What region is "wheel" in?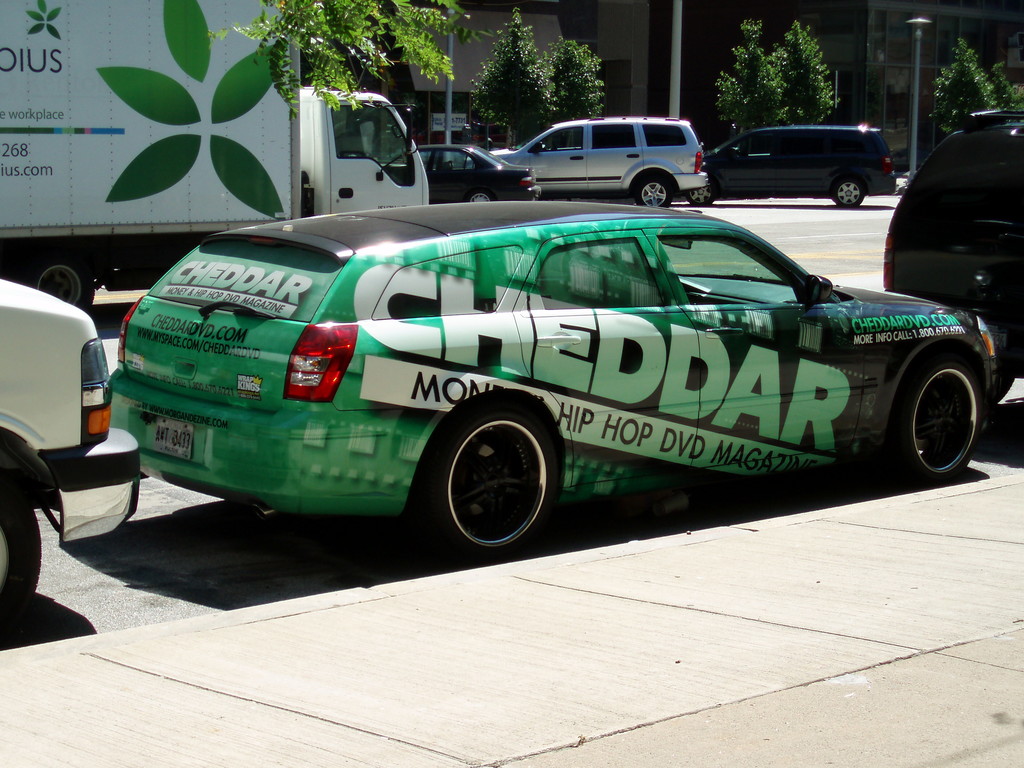
(left=682, top=183, right=711, bottom=205).
